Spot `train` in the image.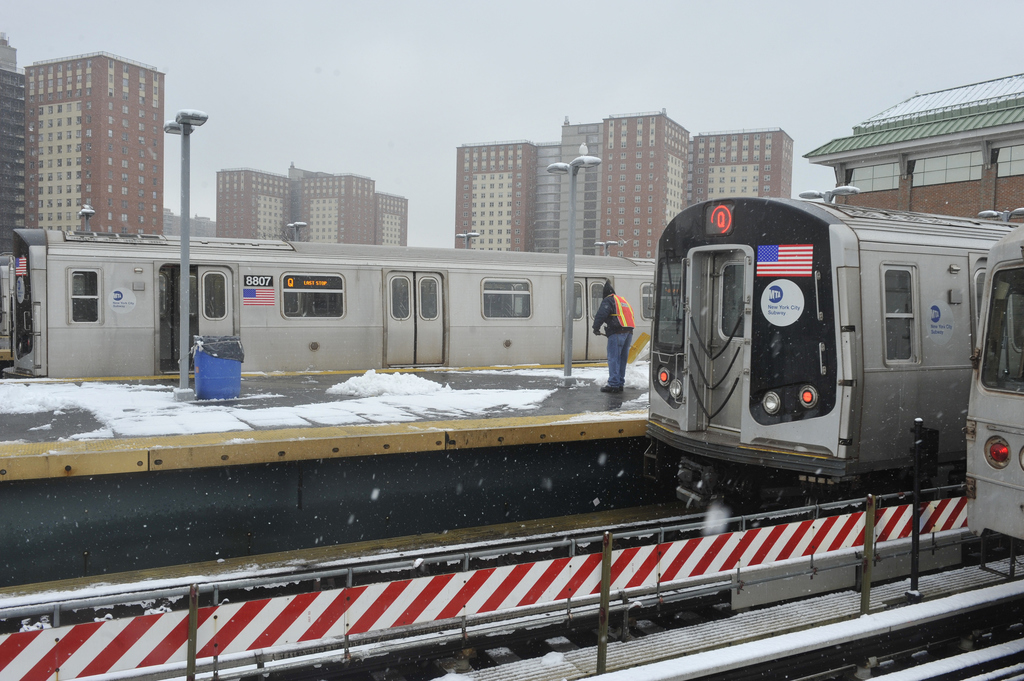
`train` found at <region>641, 186, 1023, 507</region>.
